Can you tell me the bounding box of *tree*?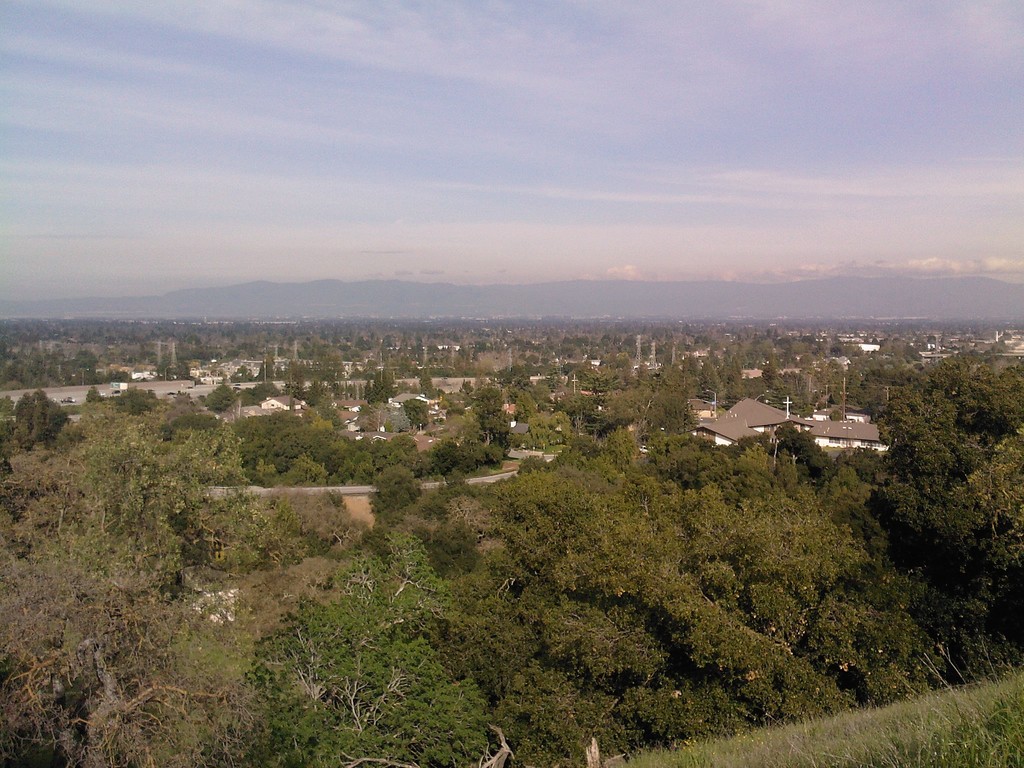
473,384,516,451.
